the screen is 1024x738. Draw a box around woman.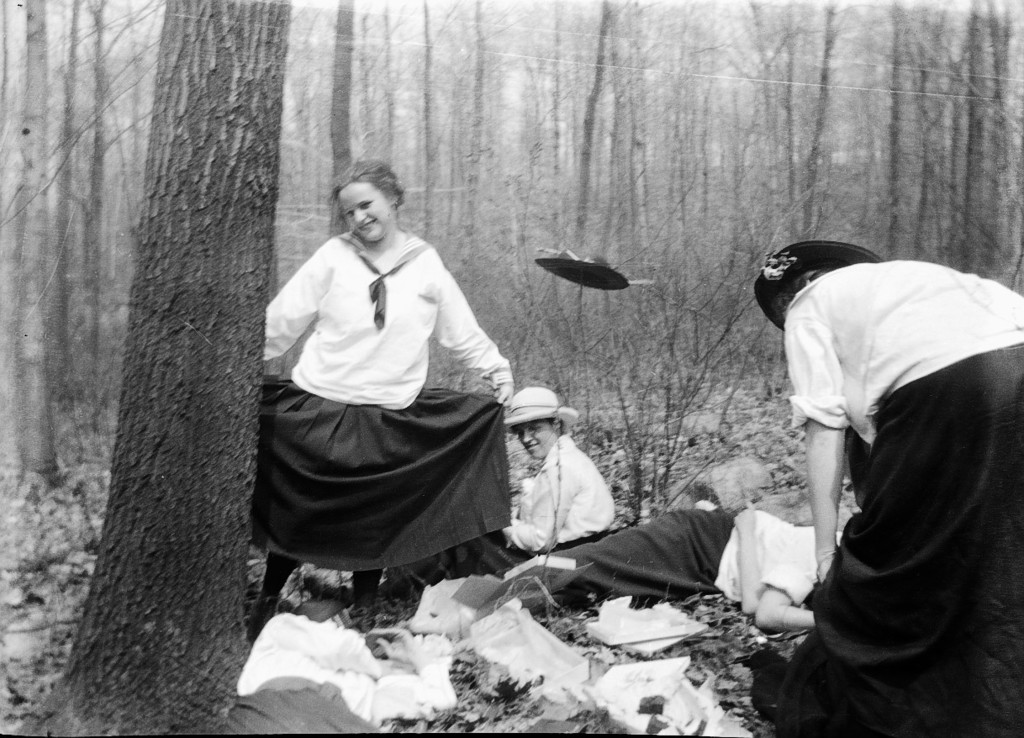
{"x1": 260, "y1": 163, "x2": 530, "y2": 648}.
